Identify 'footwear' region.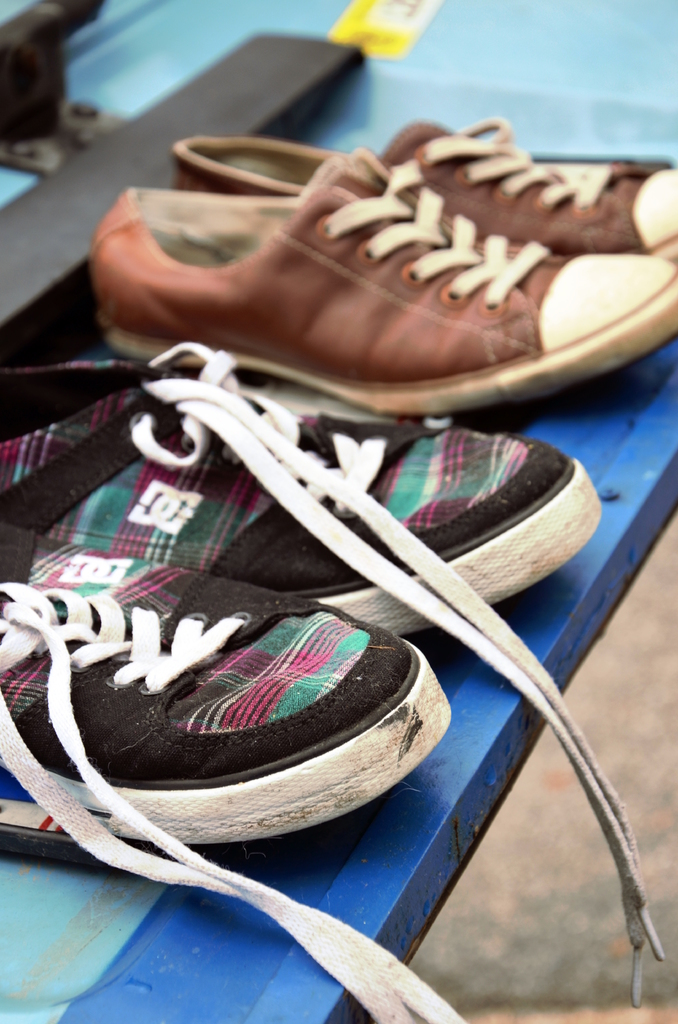
Region: crop(0, 337, 671, 1012).
